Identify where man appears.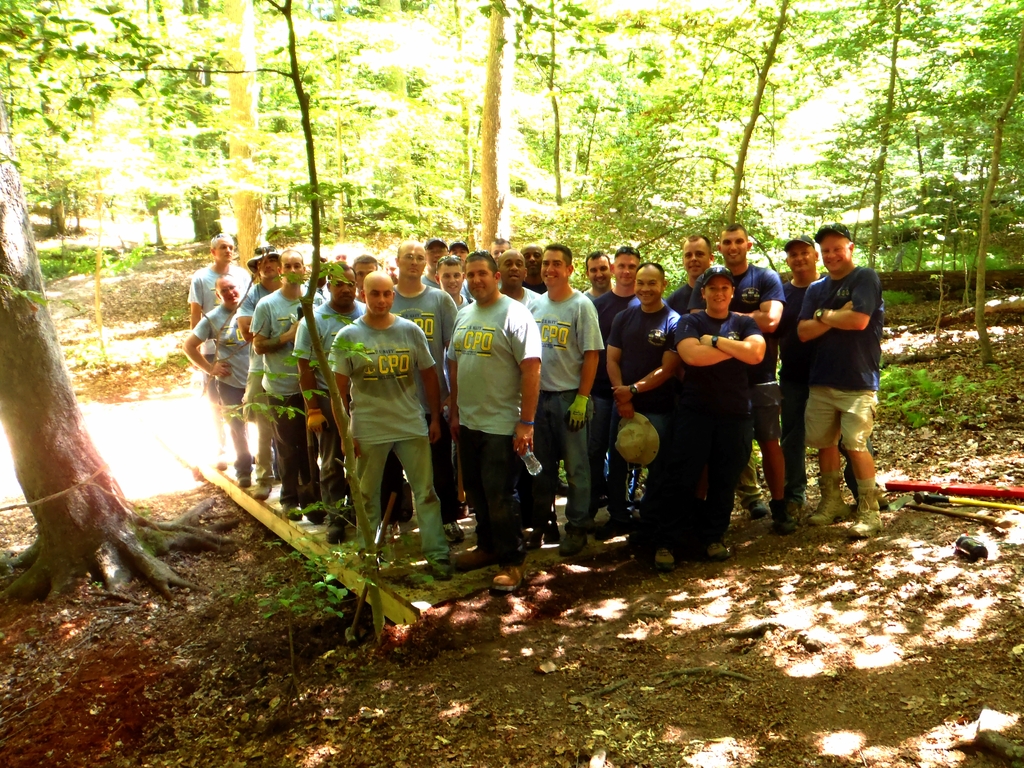
Appears at x1=580, y1=234, x2=655, y2=526.
